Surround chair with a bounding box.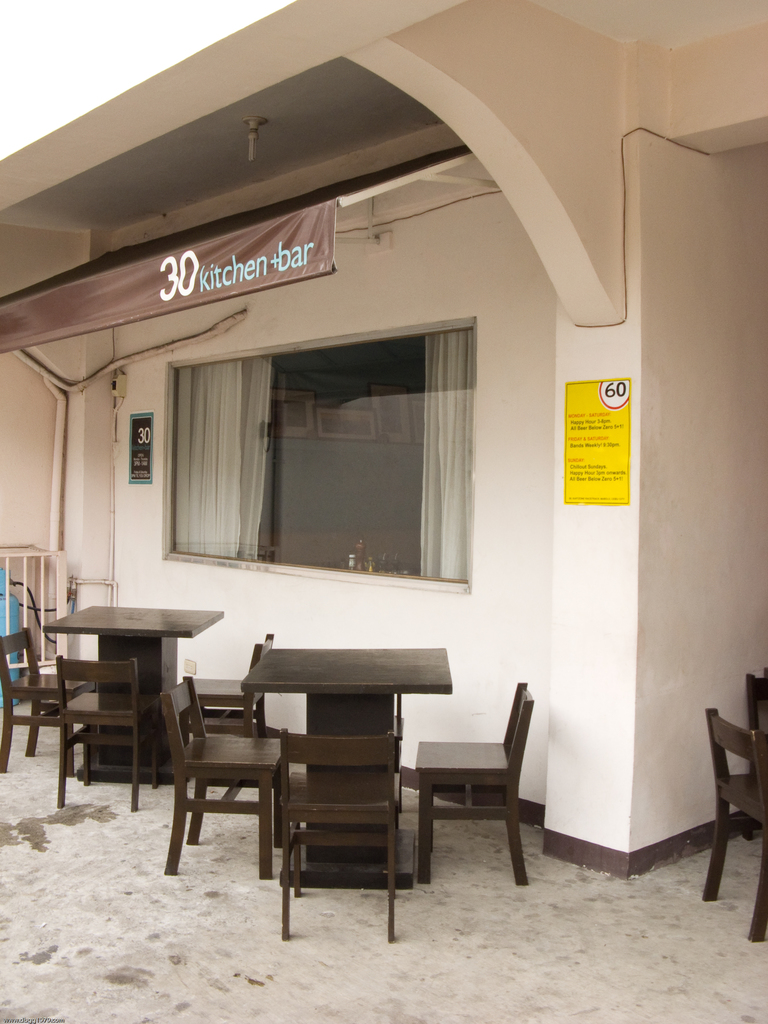
157, 676, 296, 881.
